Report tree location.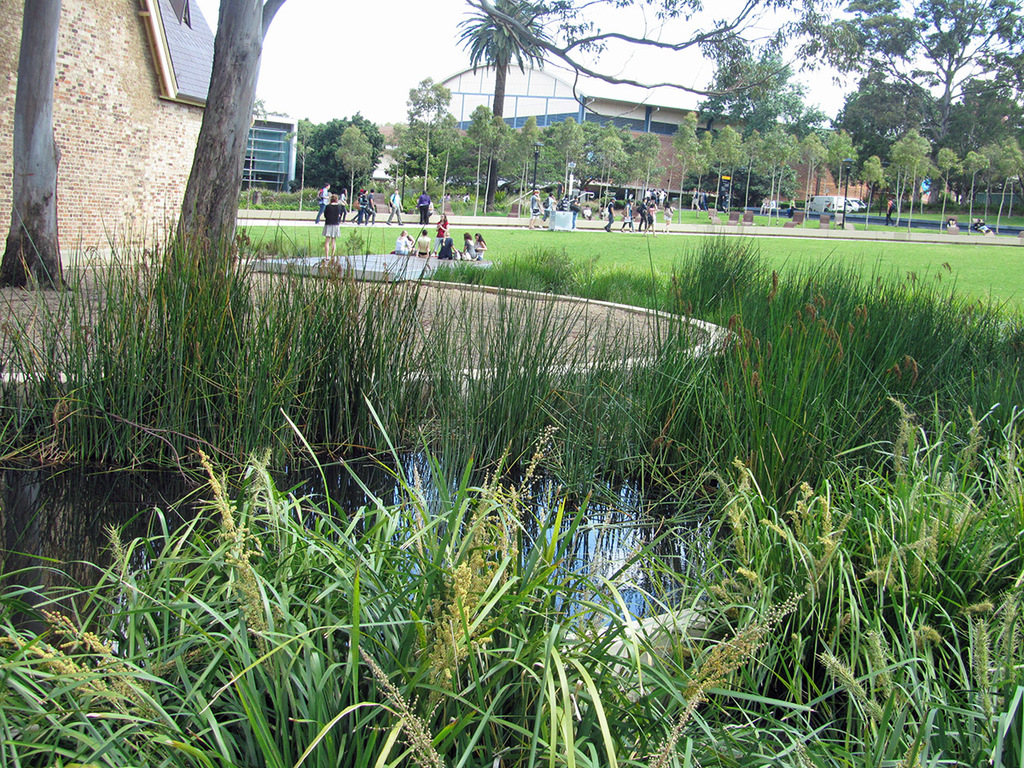
Report: x1=465, y1=0, x2=886, y2=128.
